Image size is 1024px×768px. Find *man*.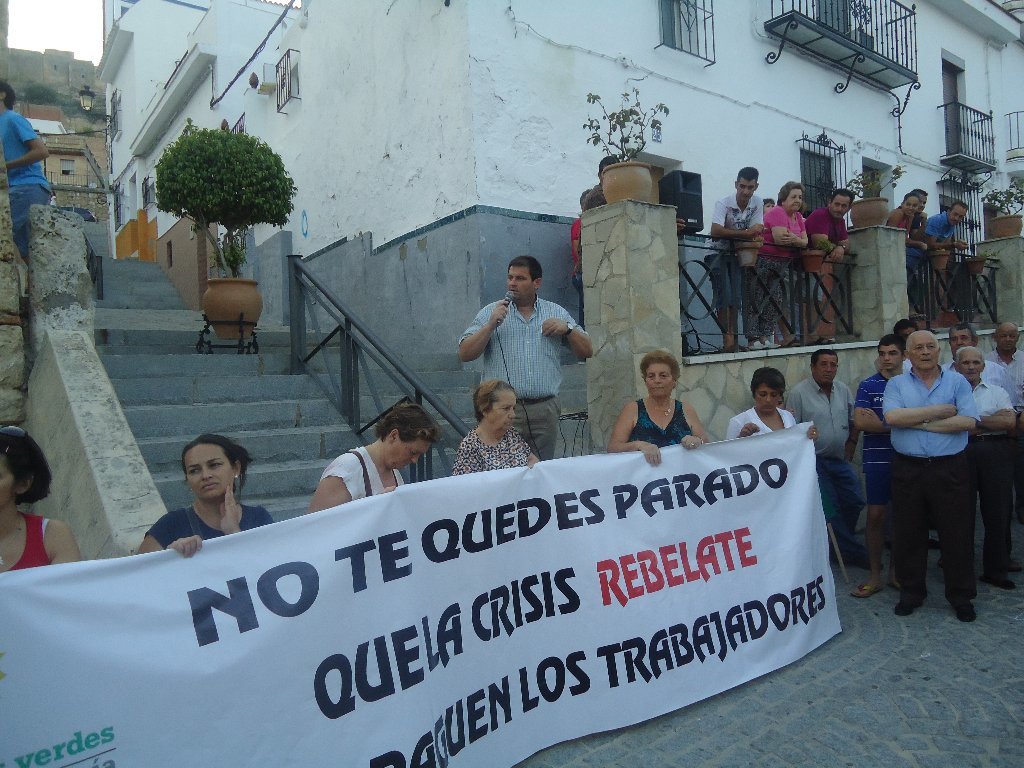
crop(882, 328, 990, 621).
